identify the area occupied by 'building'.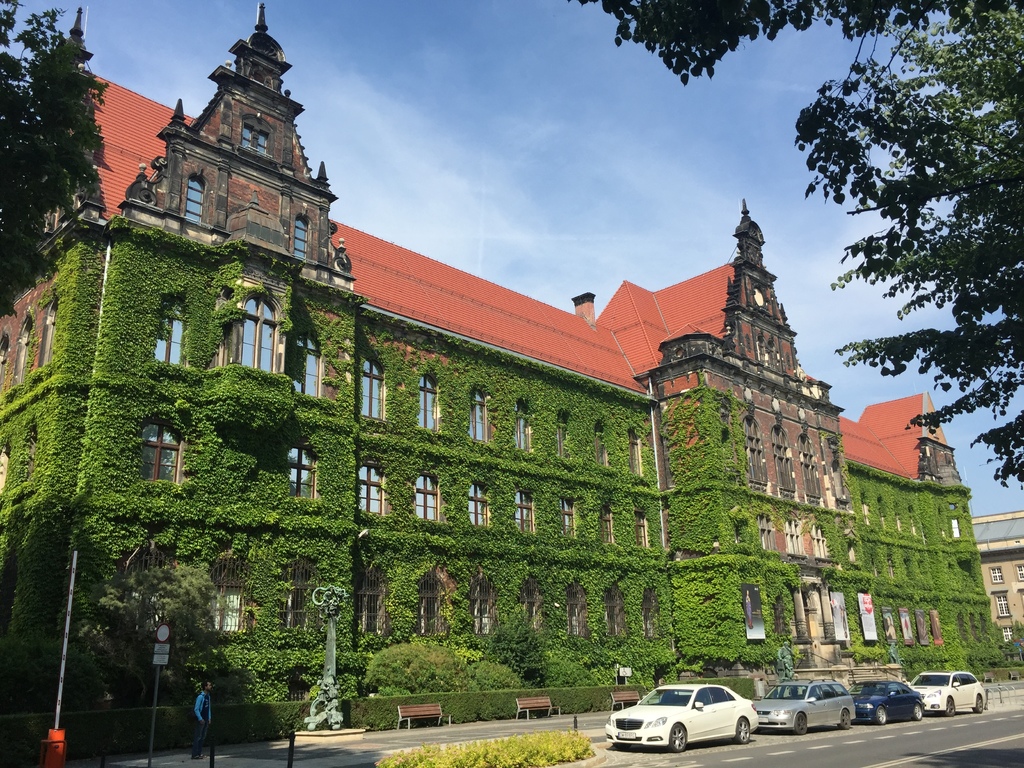
Area: 972,509,1023,660.
